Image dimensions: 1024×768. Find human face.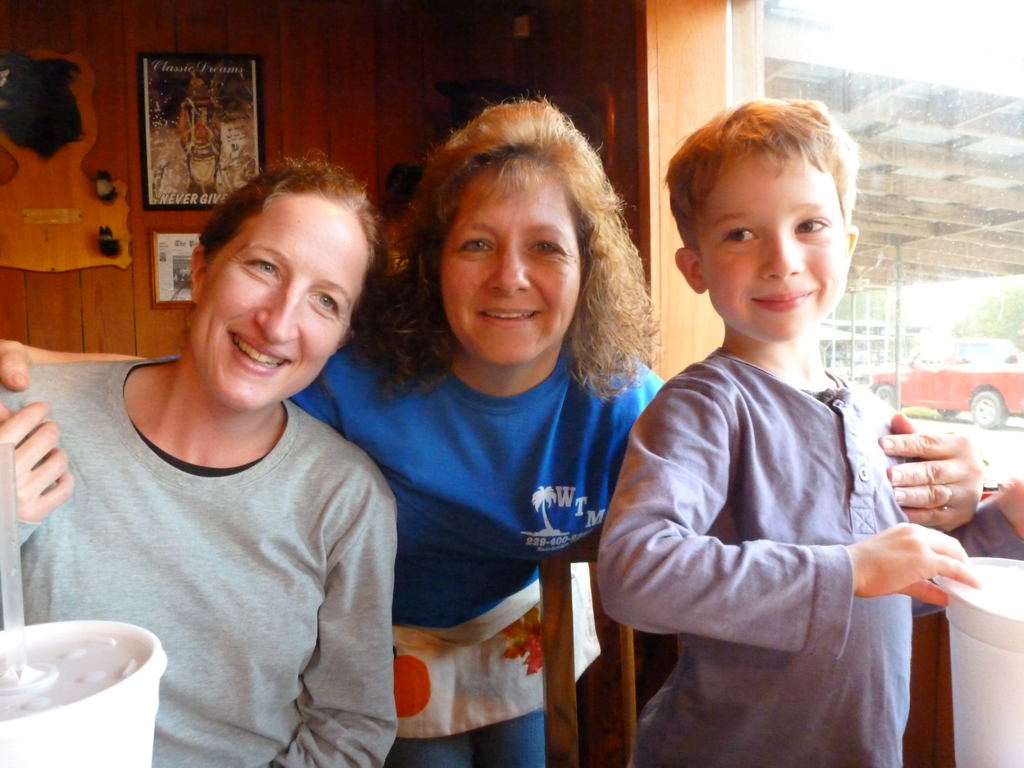
crop(694, 148, 846, 348).
